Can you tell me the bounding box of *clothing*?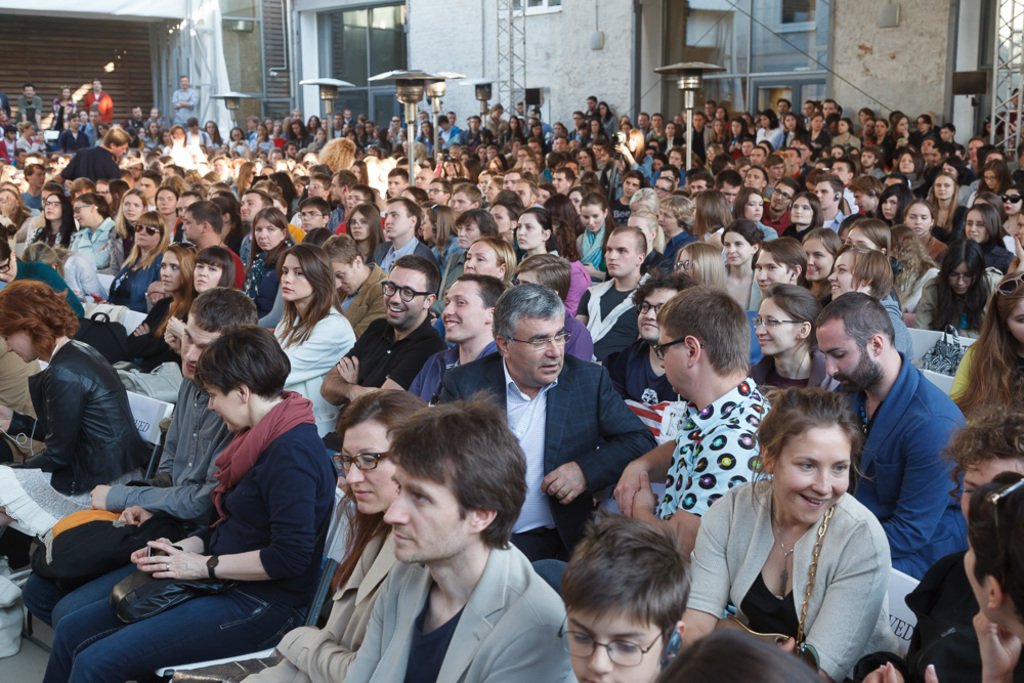
x1=579 y1=237 x2=601 y2=265.
